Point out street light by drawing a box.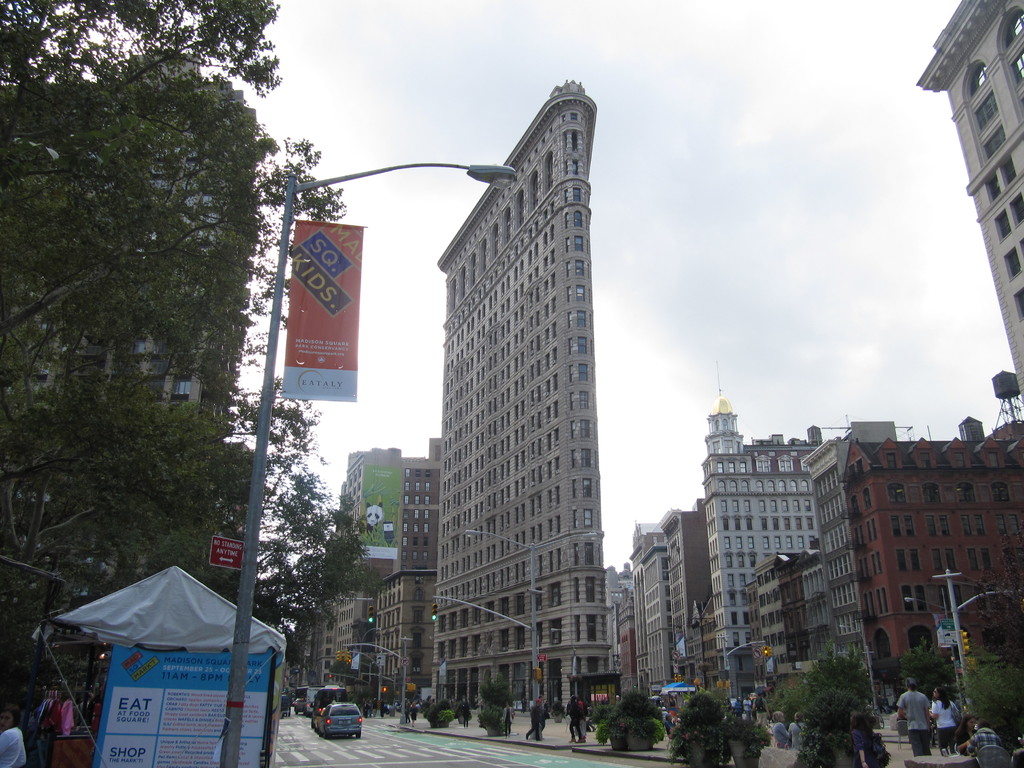
[left=358, top=674, right=399, bottom=714].
